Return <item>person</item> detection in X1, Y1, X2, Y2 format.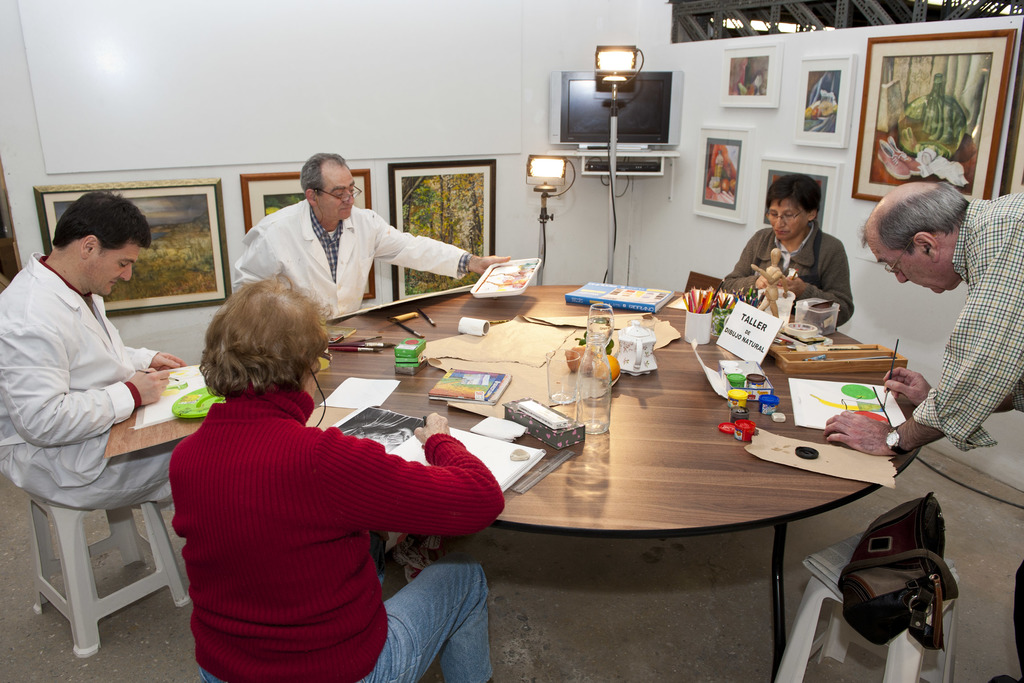
0, 186, 189, 509.
